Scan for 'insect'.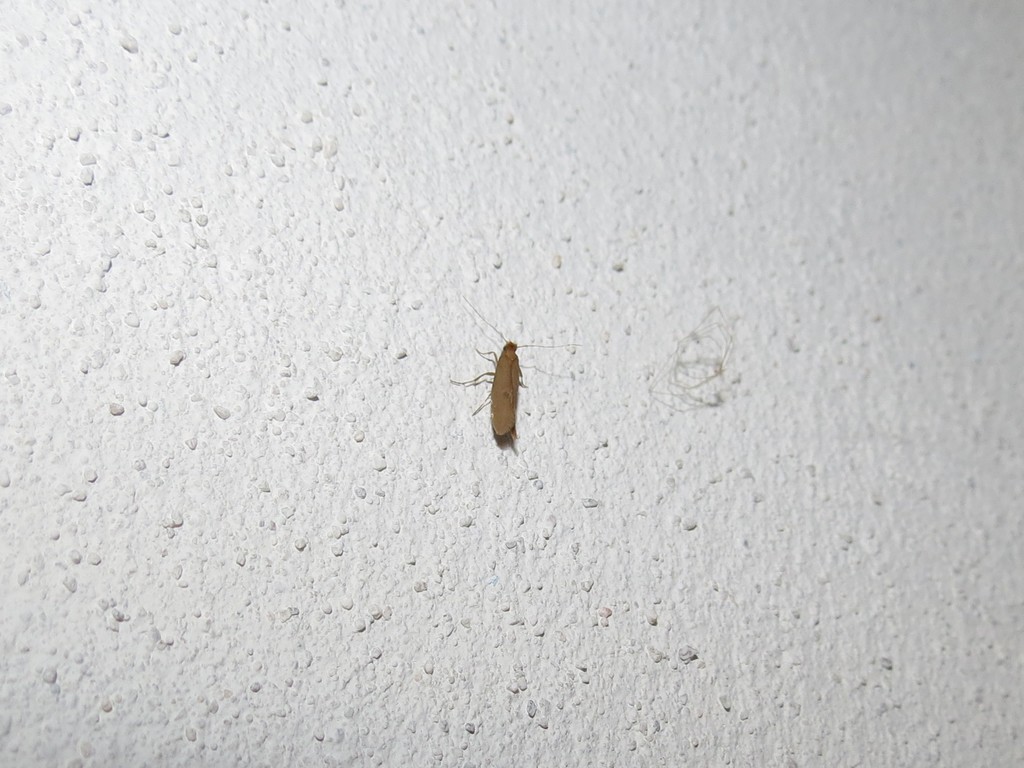
Scan result: bbox=(445, 294, 579, 439).
